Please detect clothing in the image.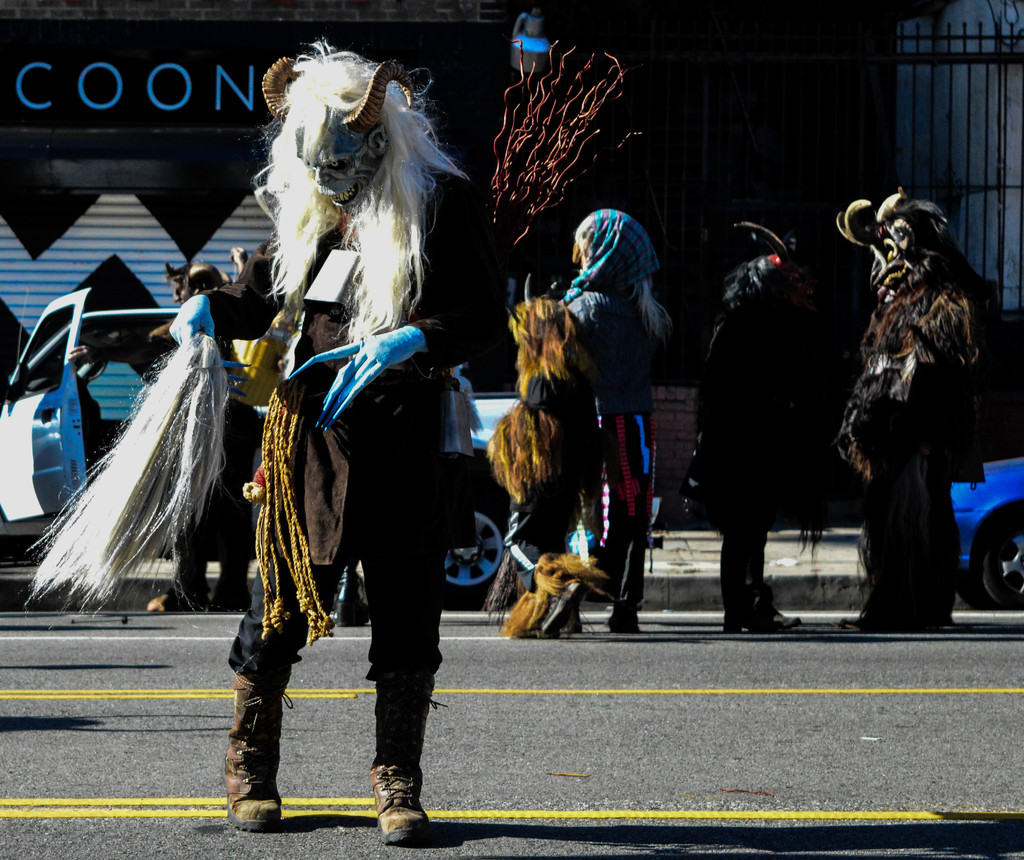
rect(233, 149, 484, 716).
